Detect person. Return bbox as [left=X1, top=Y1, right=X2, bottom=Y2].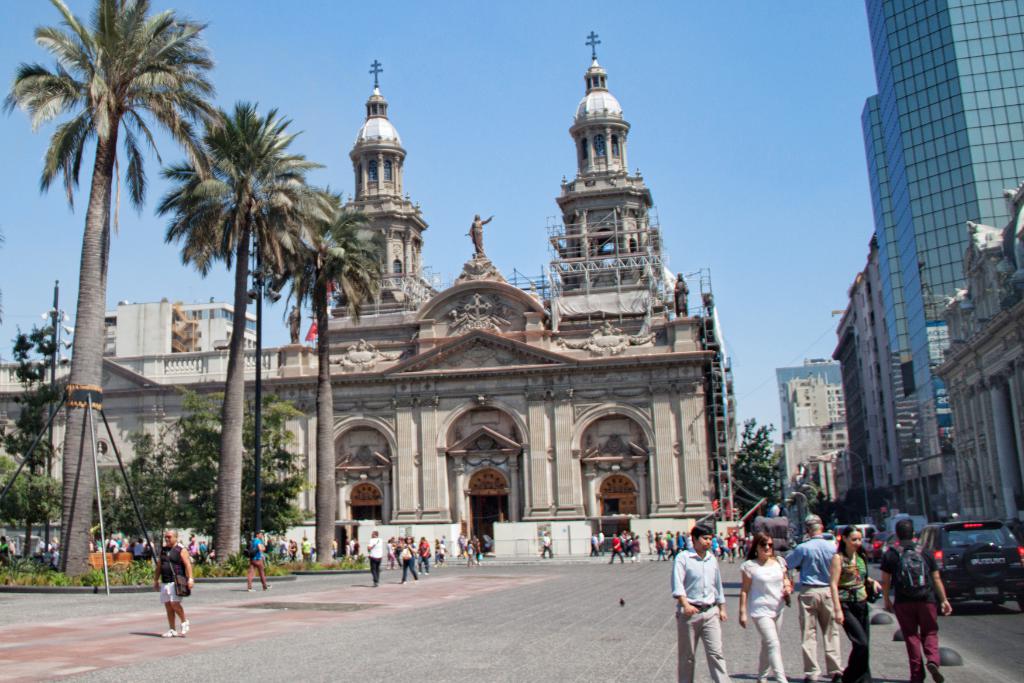
[left=745, top=531, right=794, bottom=682].
